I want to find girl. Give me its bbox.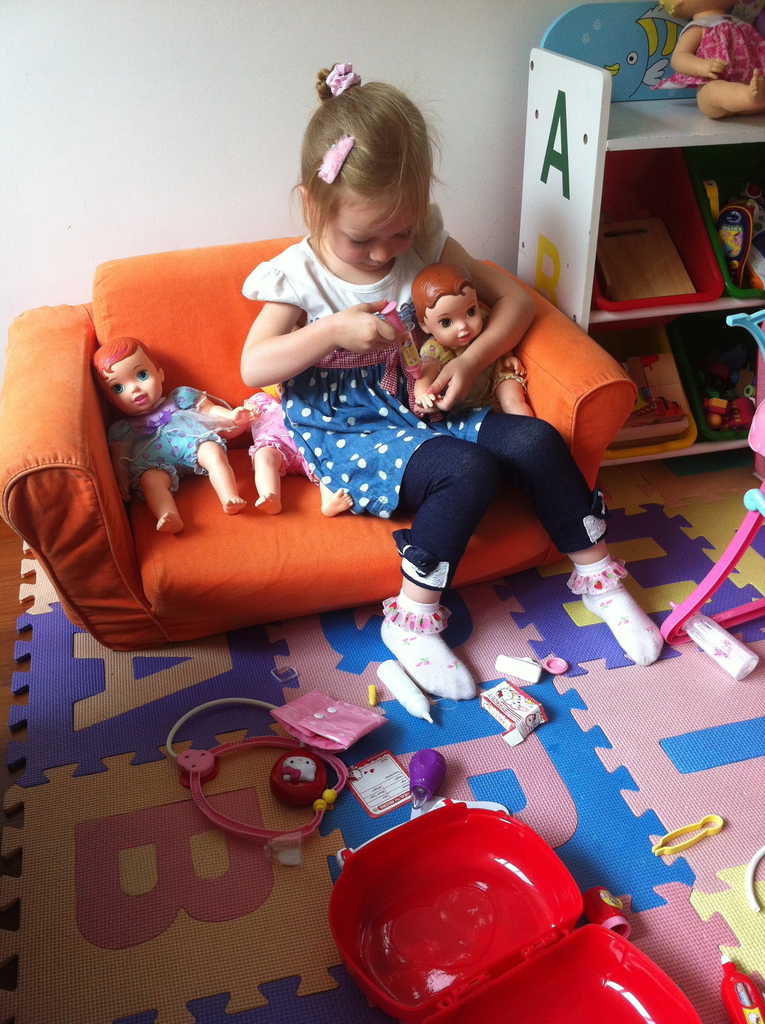
(242,59,667,705).
